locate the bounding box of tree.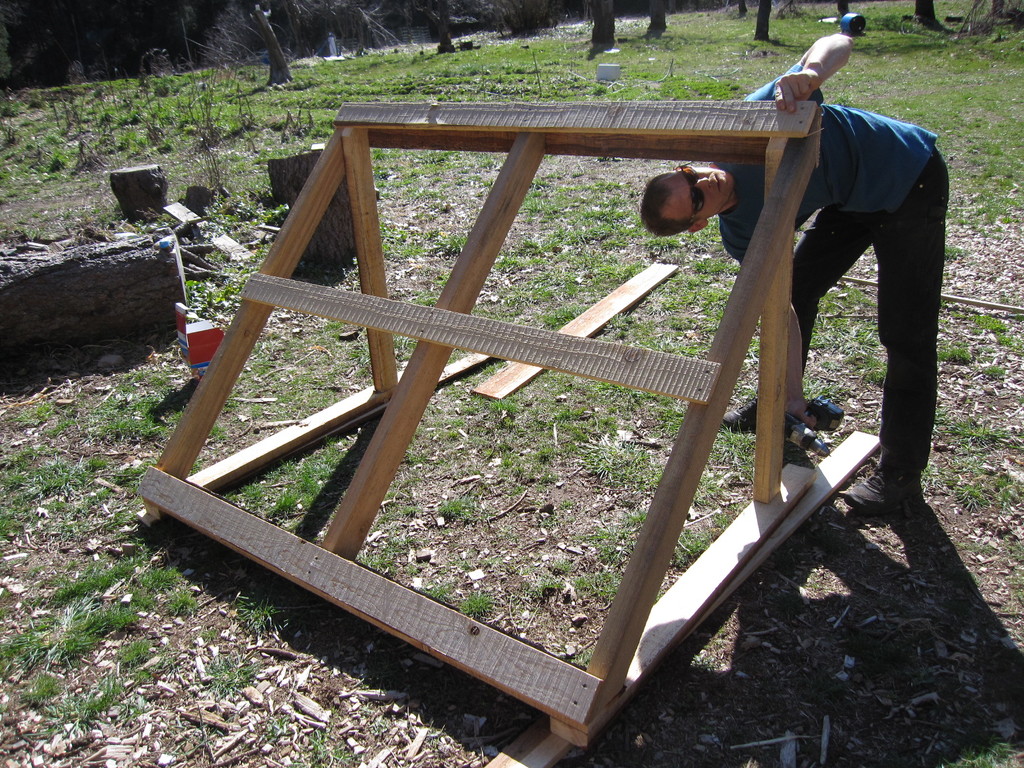
Bounding box: x1=913 y1=0 x2=943 y2=28.
